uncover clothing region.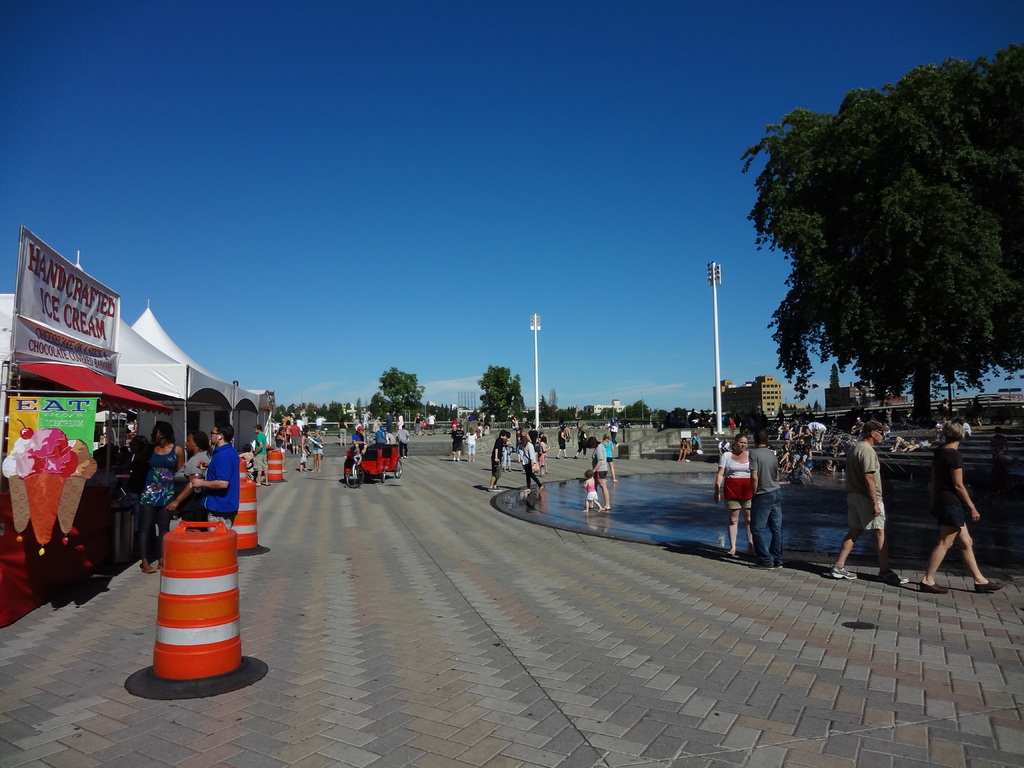
Uncovered: rect(397, 415, 404, 429).
